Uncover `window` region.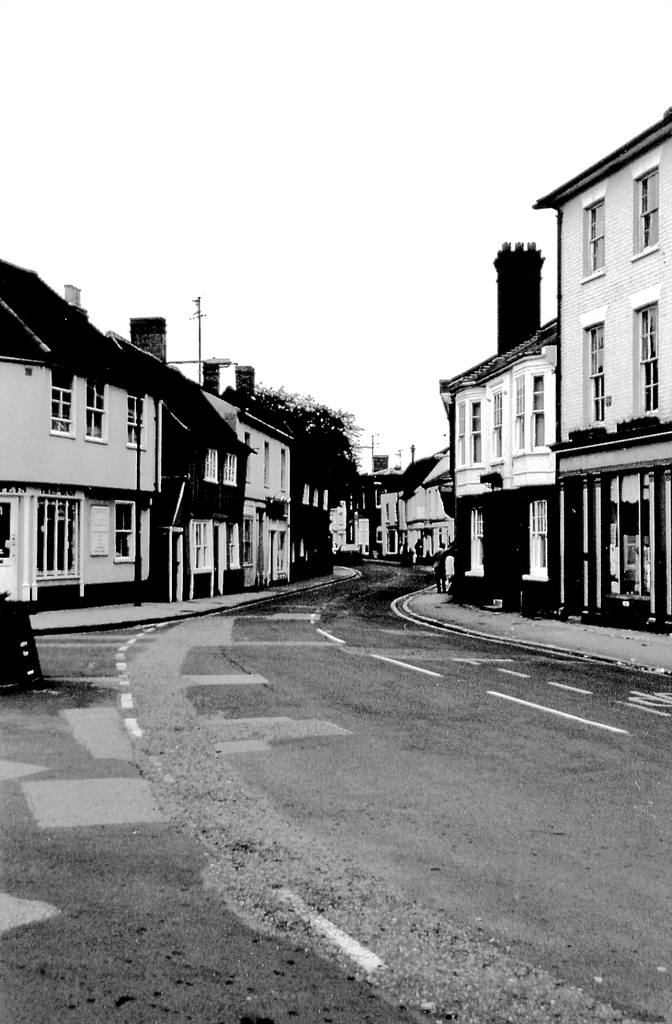
Uncovered: 490/391/509/465.
